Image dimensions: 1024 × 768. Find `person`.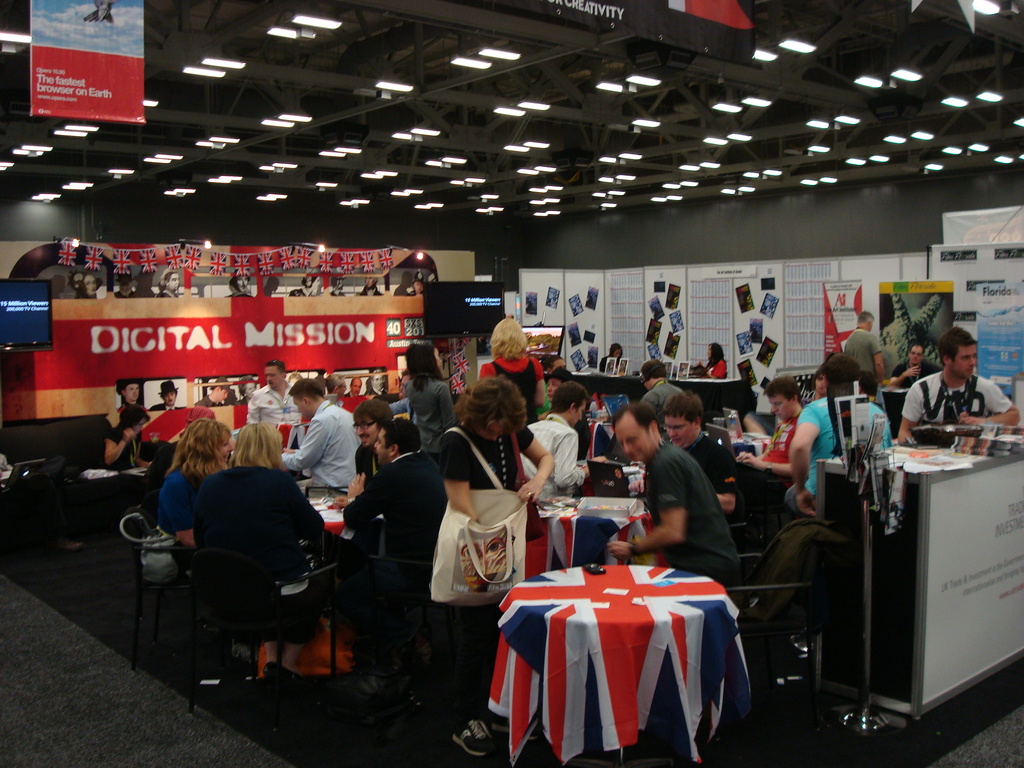
(left=282, top=369, right=304, bottom=383).
